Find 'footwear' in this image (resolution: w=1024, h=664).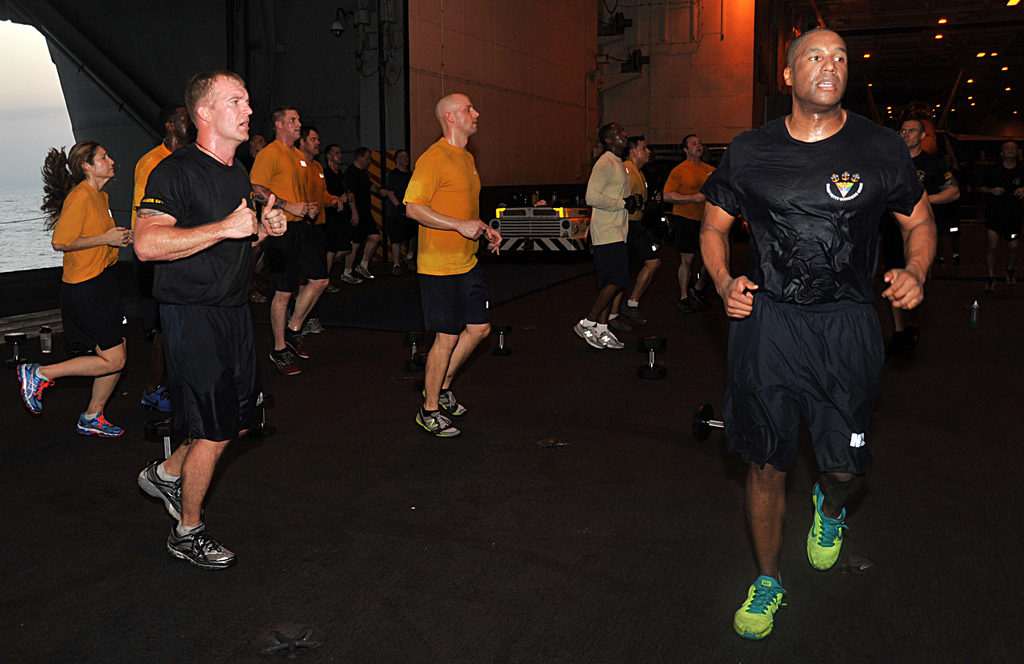
133,464,187,528.
